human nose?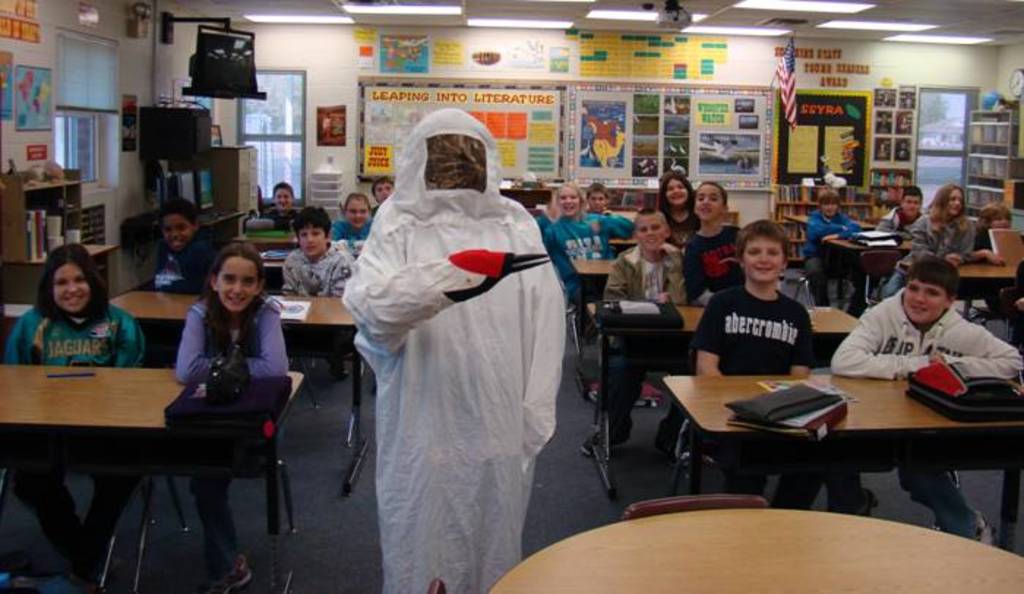
{"left": 827, "top": 203, "right": 838, "bottom": 212}
